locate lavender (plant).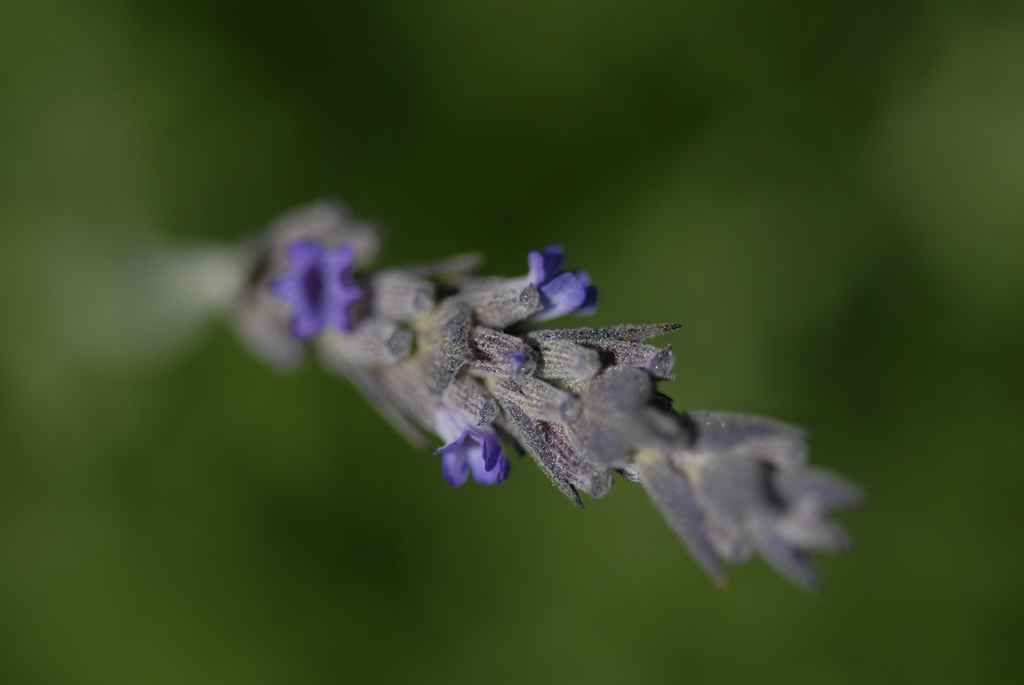
Bounding box: <region>224, 192, 767, 533</region>.
